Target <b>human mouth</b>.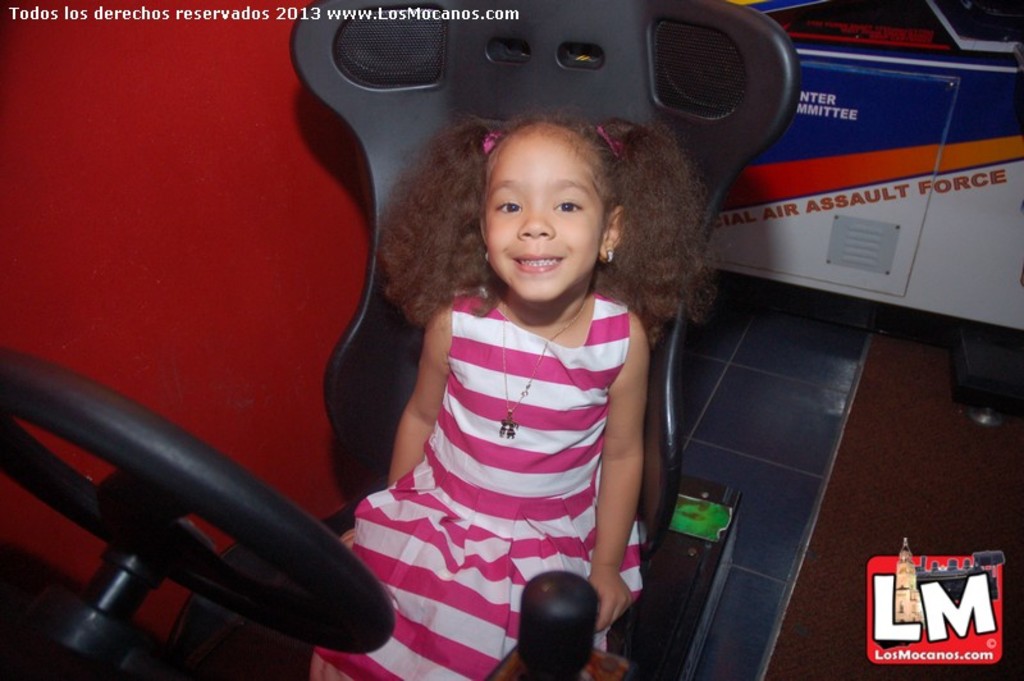
Target region: l=513, t=253, r=561, b=273.
